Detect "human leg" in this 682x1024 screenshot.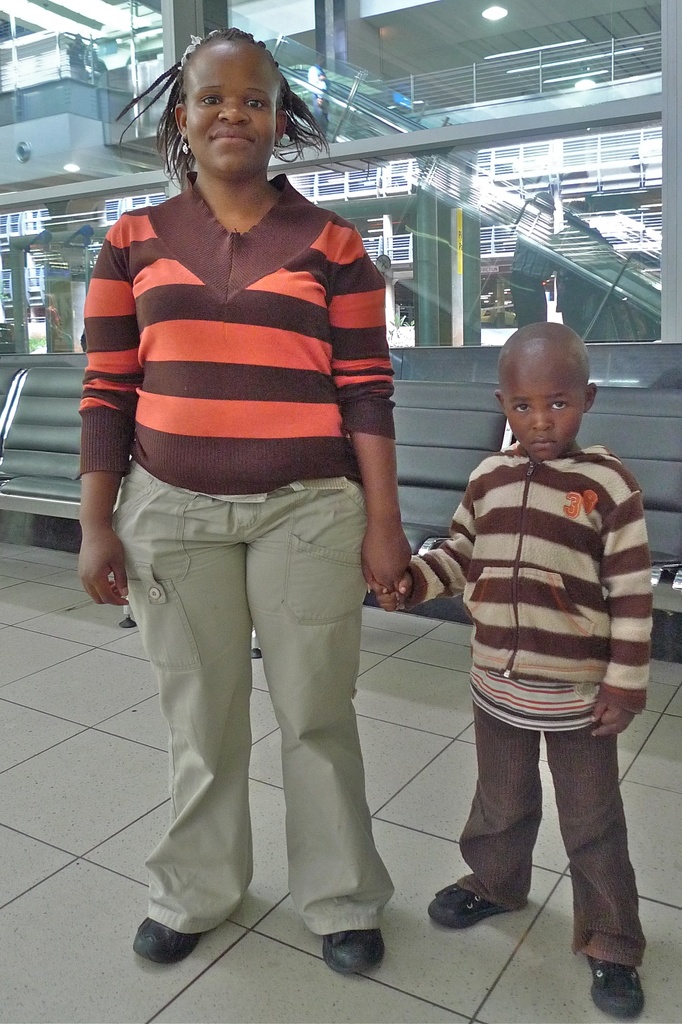
Detection: bbox=(239, 460, 391, 955).
